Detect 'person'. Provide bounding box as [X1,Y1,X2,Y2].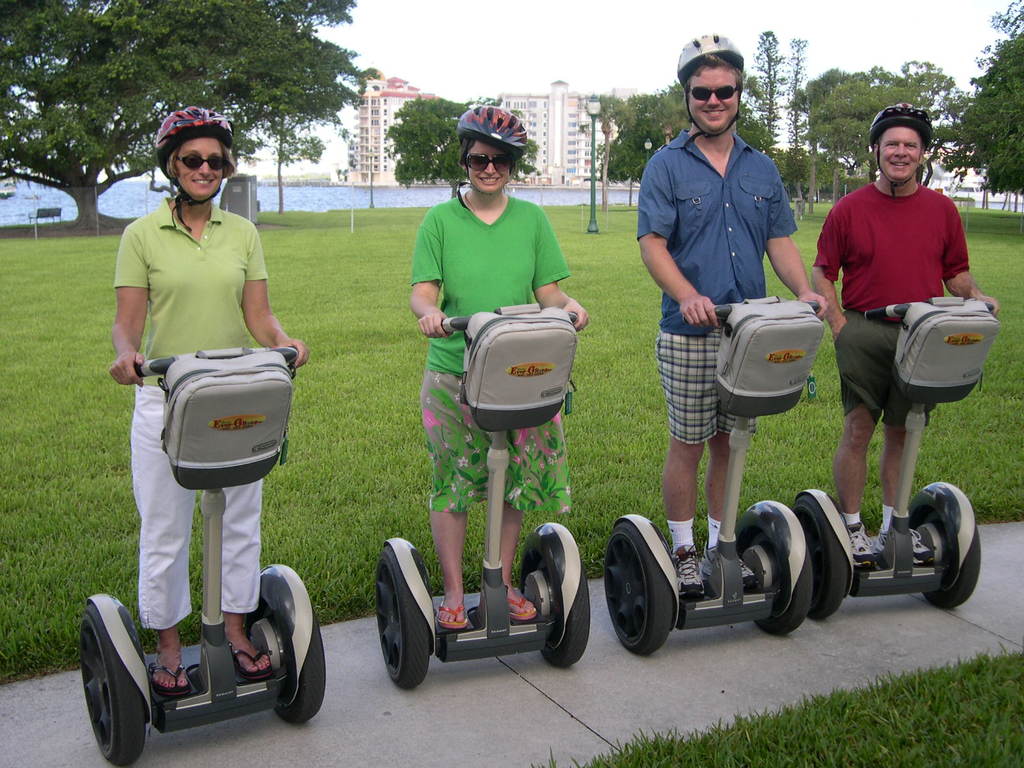
[638,32,829,596].
